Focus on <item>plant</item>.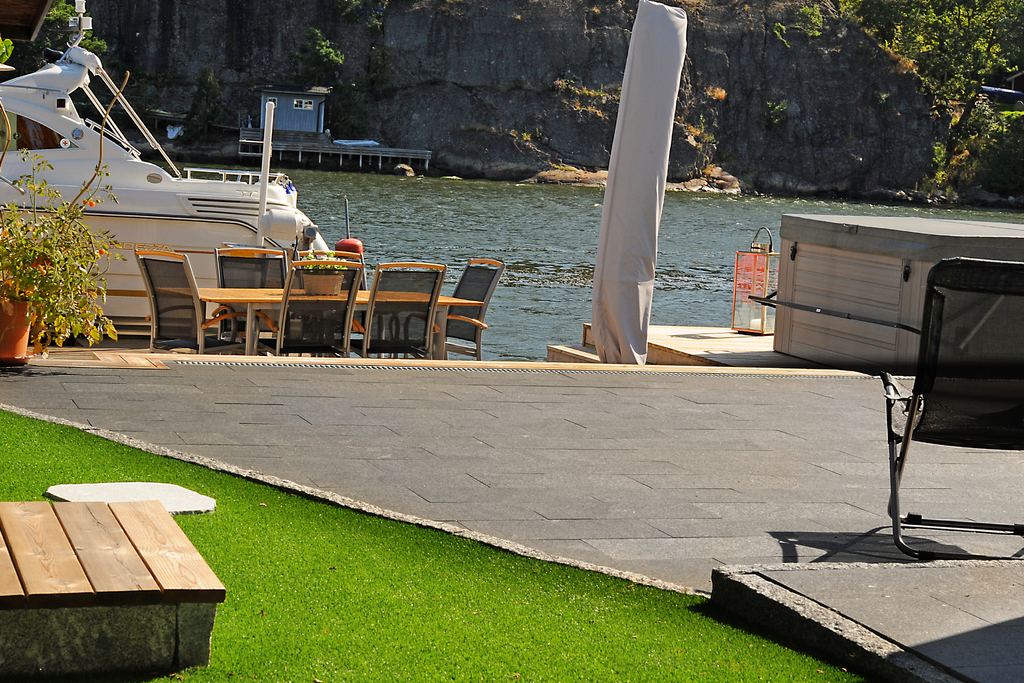
Focused at l=50, t=0, r=118, b=63.
